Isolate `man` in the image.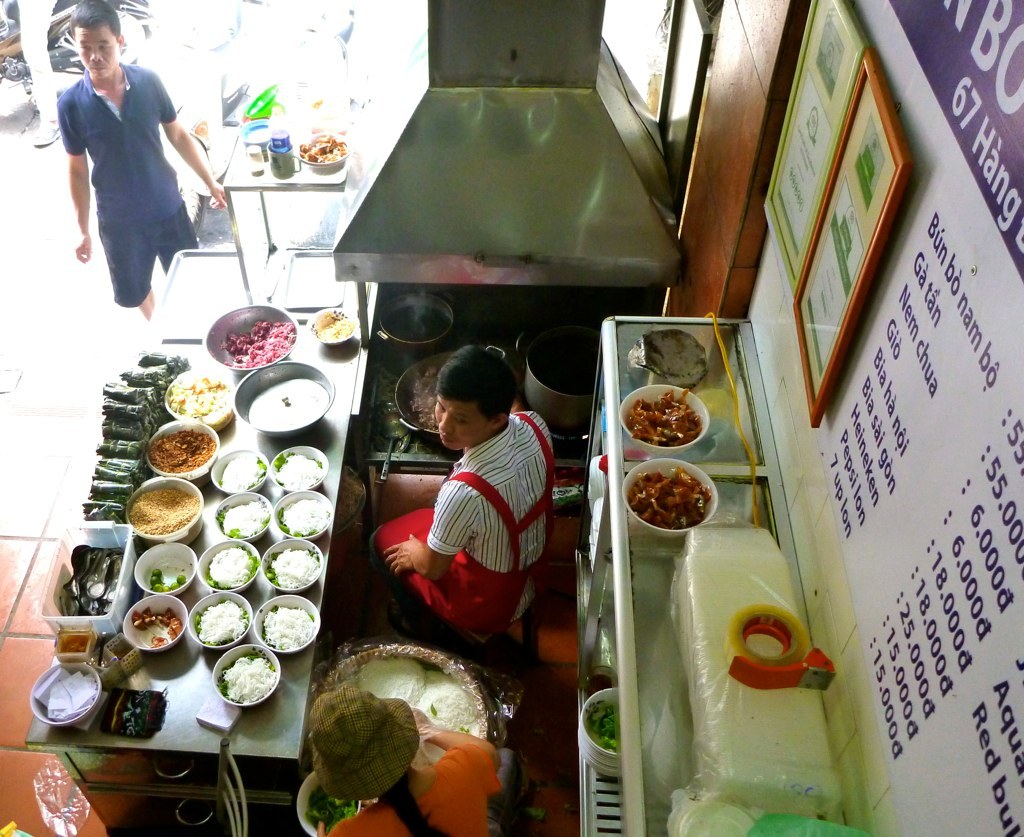
Isolated region: pyautogui.locateOnScreen(46, 26, 208, 309).
